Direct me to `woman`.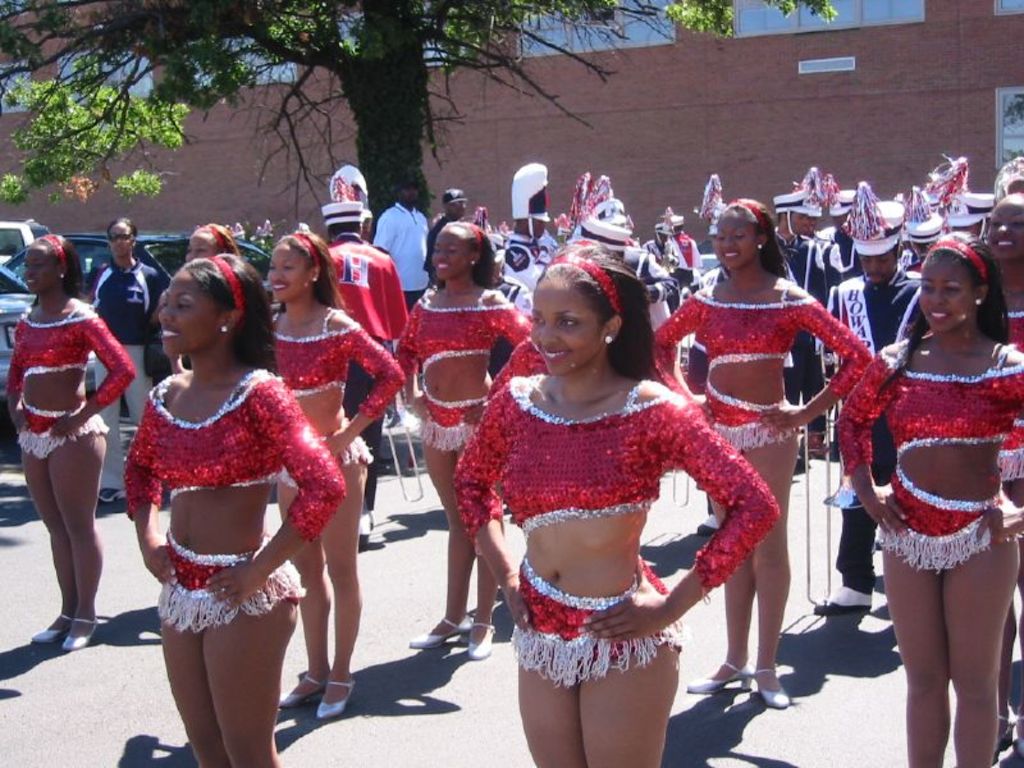
Direction: bbox(271, 229, 407, 719).
